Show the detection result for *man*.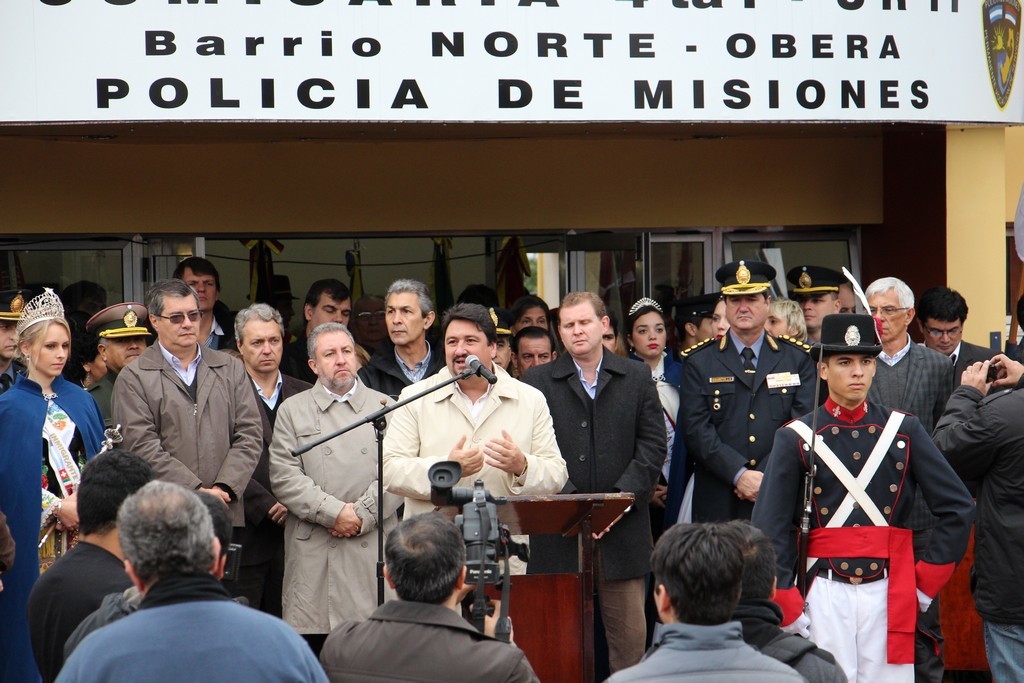
box(782, 258, 844, 342).
